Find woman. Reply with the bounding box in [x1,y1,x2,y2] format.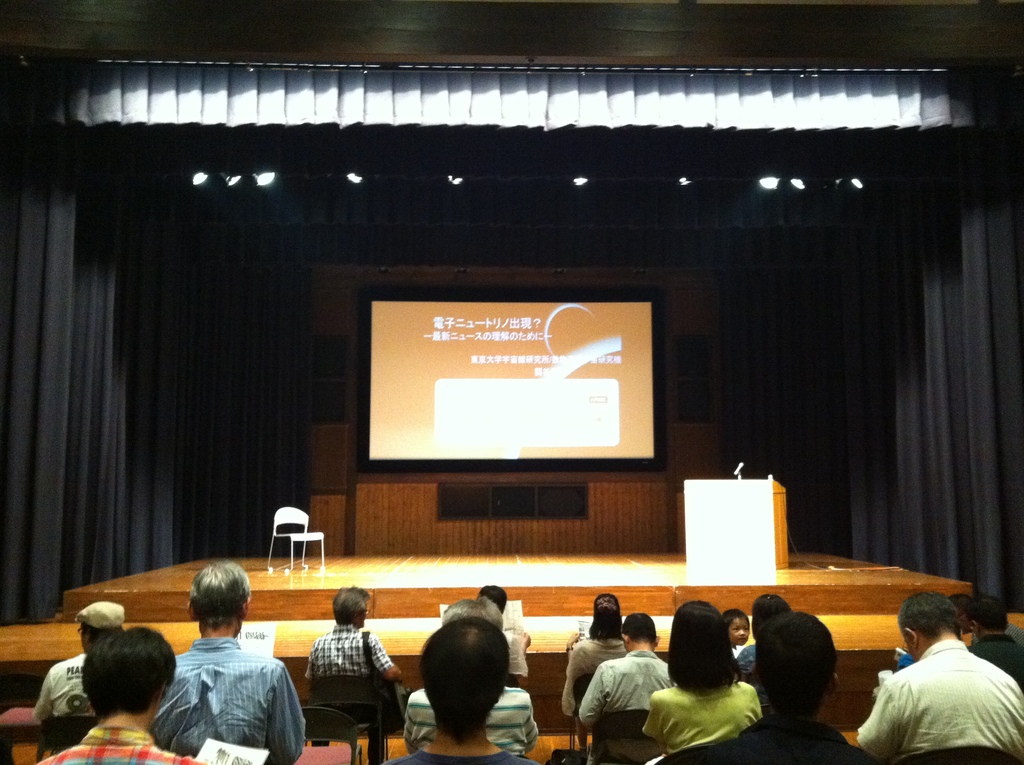
[733,593,792,704].
